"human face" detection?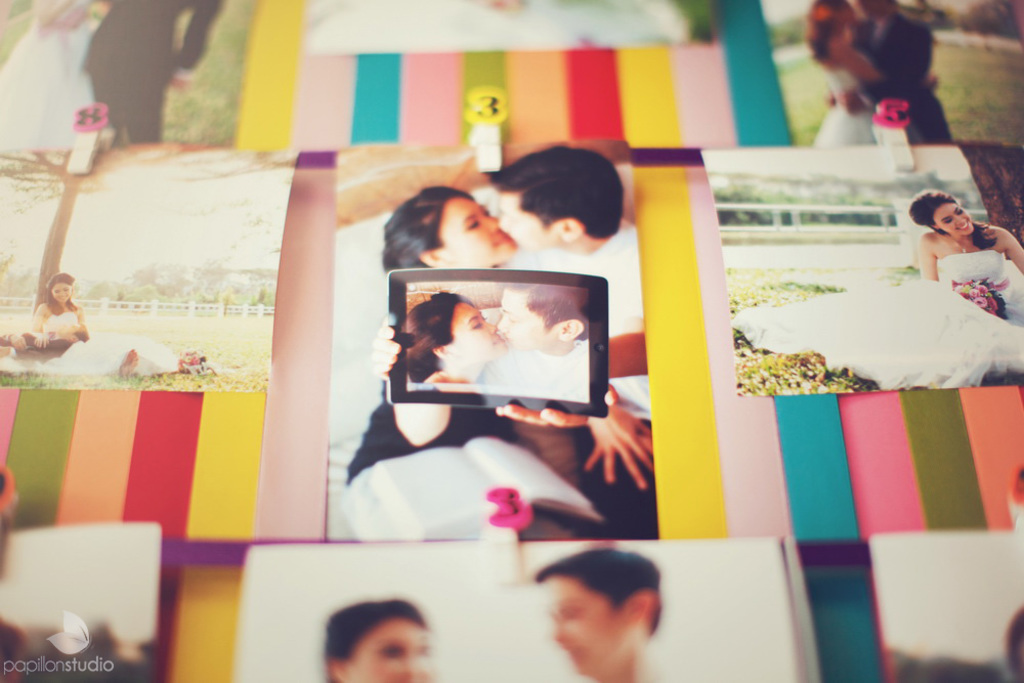
crop(541, 572, 634, 670)
